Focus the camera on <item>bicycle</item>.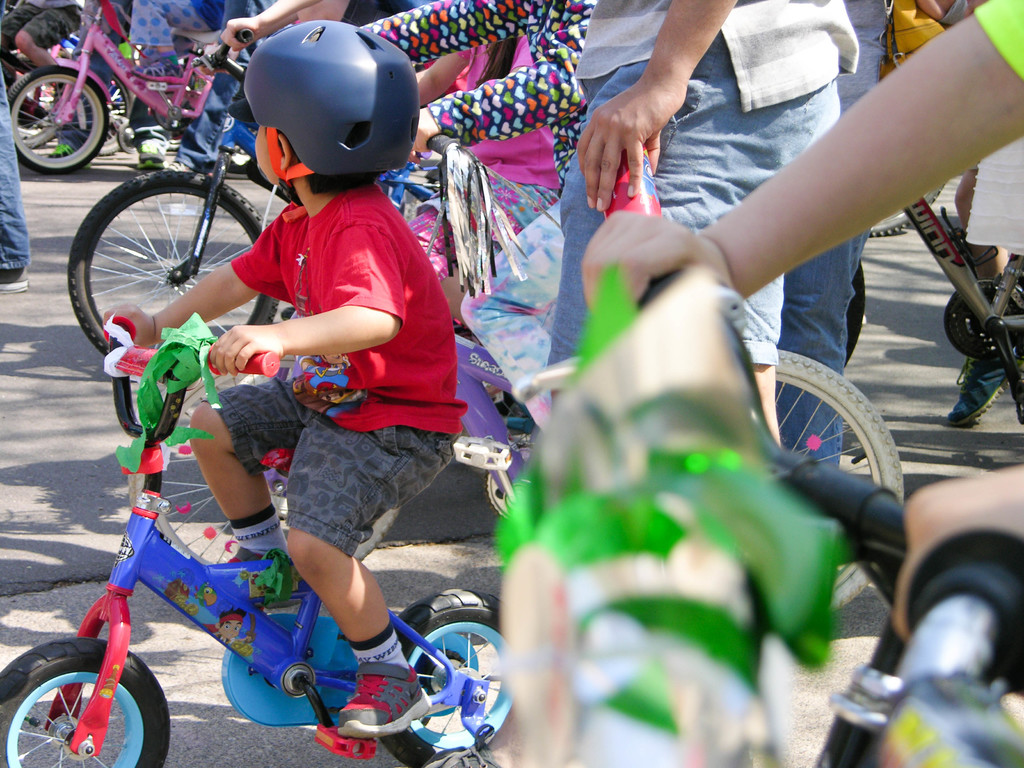
Focus region: (left=0, top=310, right=511, bottom=767).
